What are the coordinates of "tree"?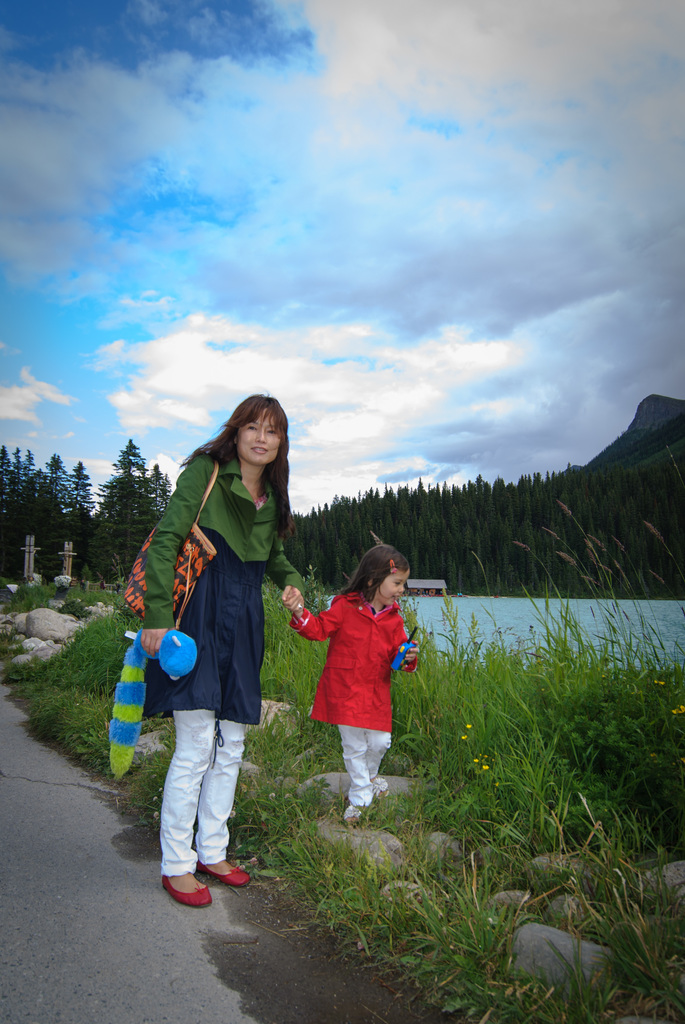
x1=88 y1=437 x2=177 y2=583.
